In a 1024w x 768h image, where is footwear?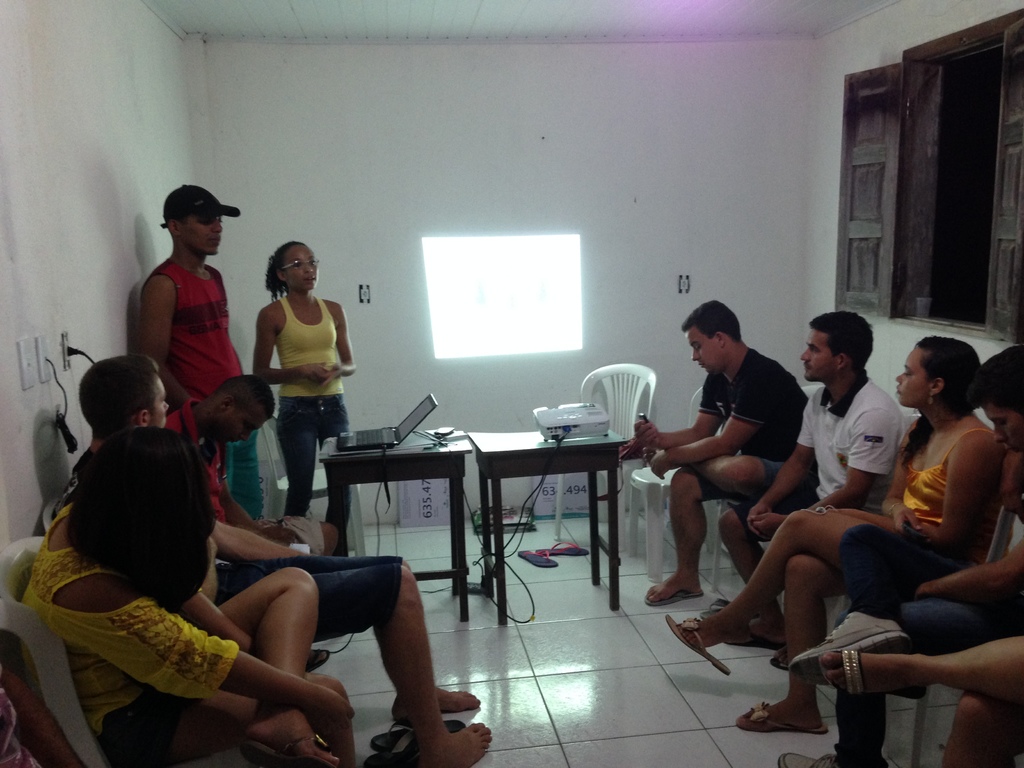
pyautogui.locateOnScreen(698, 603, 728, 621).
